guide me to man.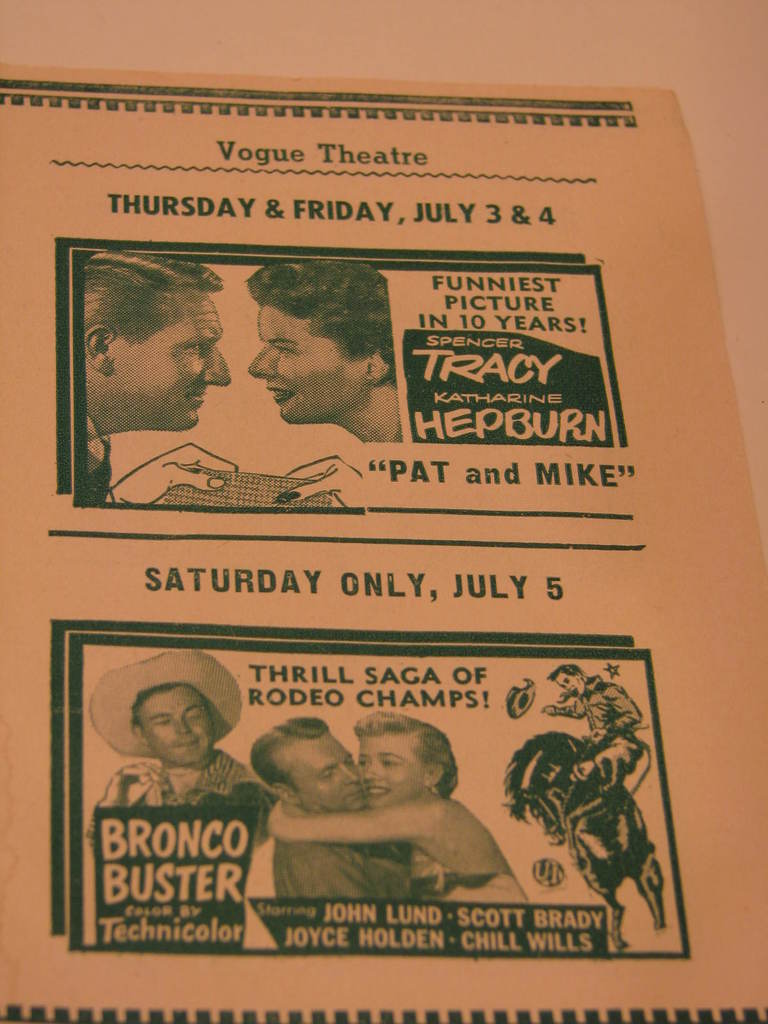
Guidance: 269 713 426 902.
